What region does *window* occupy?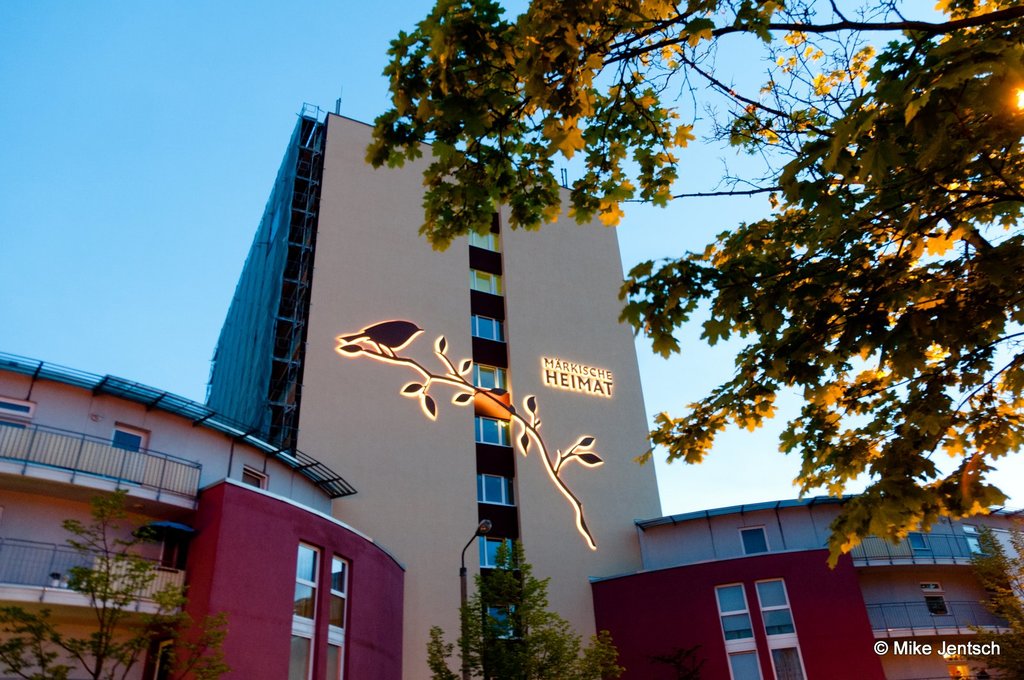
<box>470,313,510,340</box>.
